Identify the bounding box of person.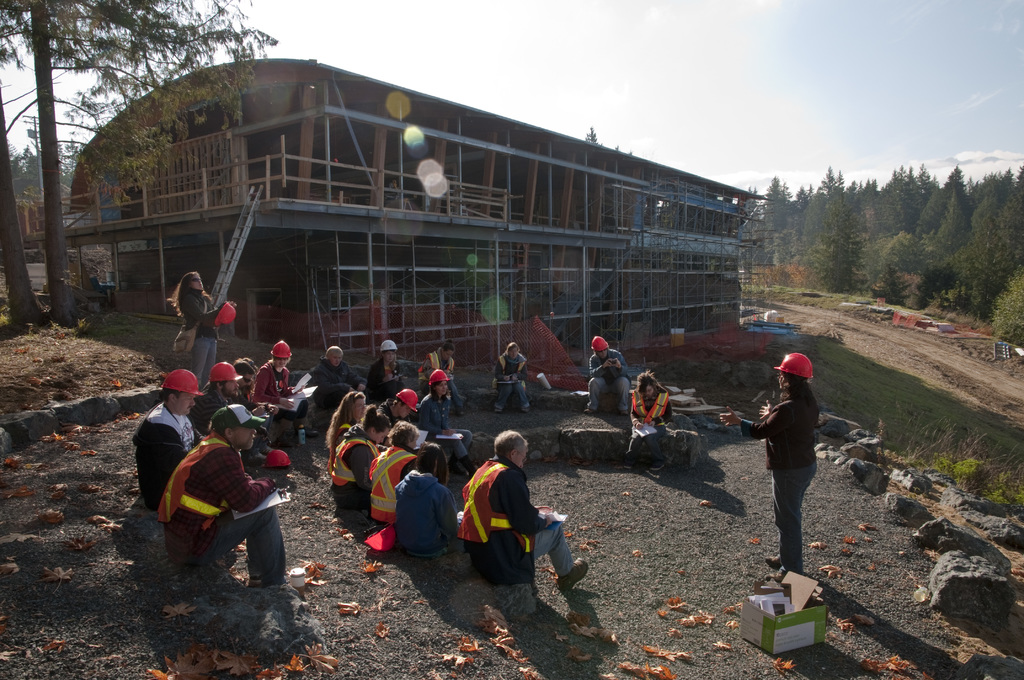
bbox(237, 357, 257, 387).
